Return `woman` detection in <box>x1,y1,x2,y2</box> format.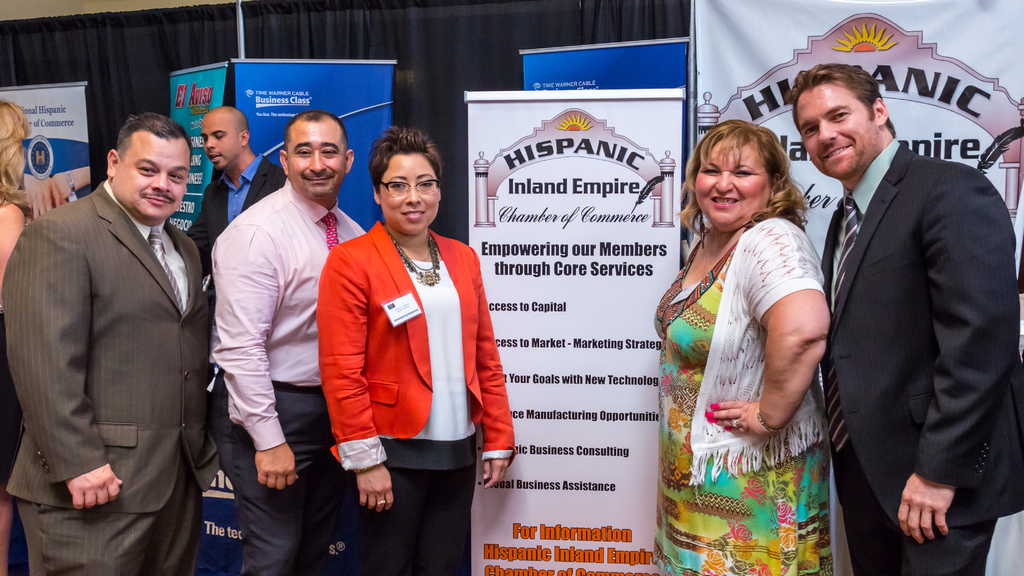
<box>319,129,513,575</box>.
